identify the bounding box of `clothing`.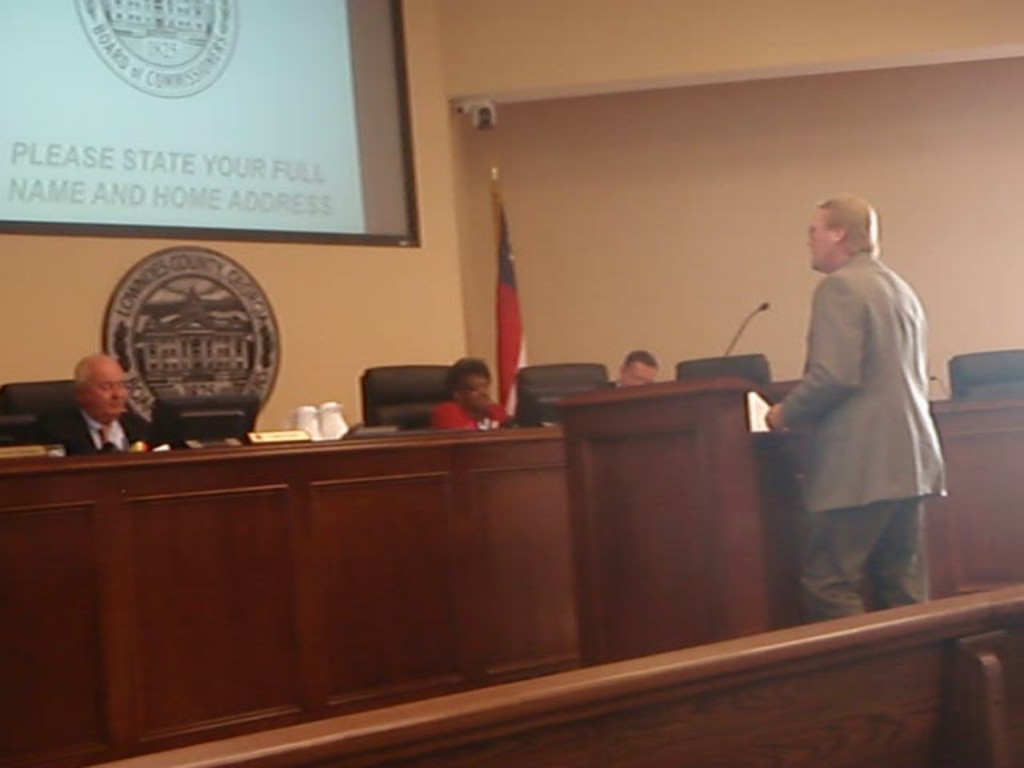
(left=34, top=411, right=160, bottom=458).
